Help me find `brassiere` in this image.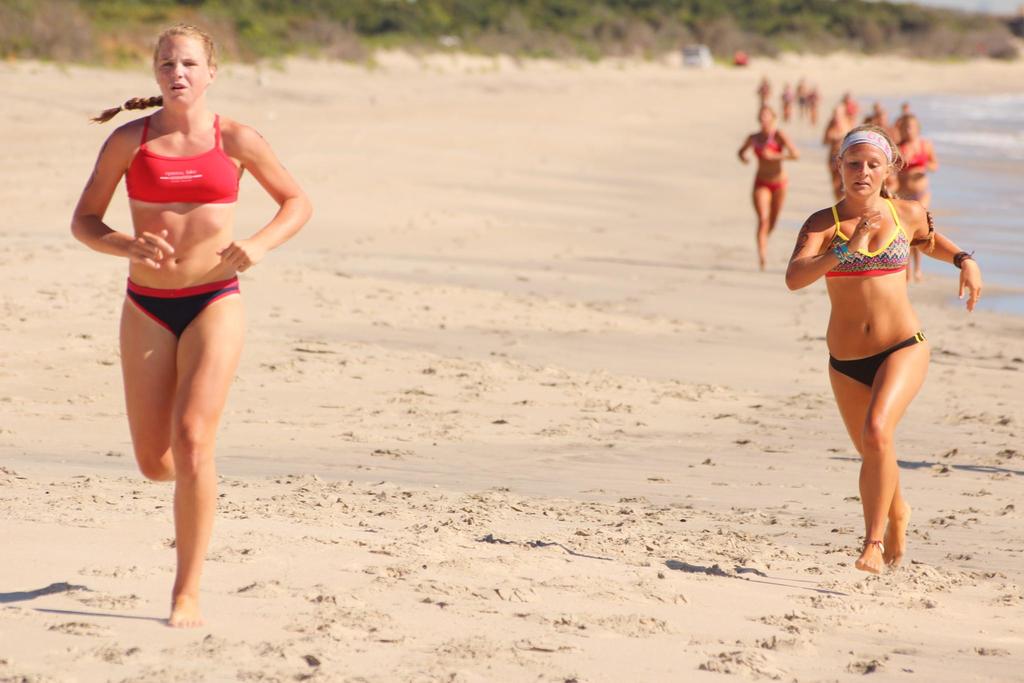
Found it: 128, 116, 239, 202.
